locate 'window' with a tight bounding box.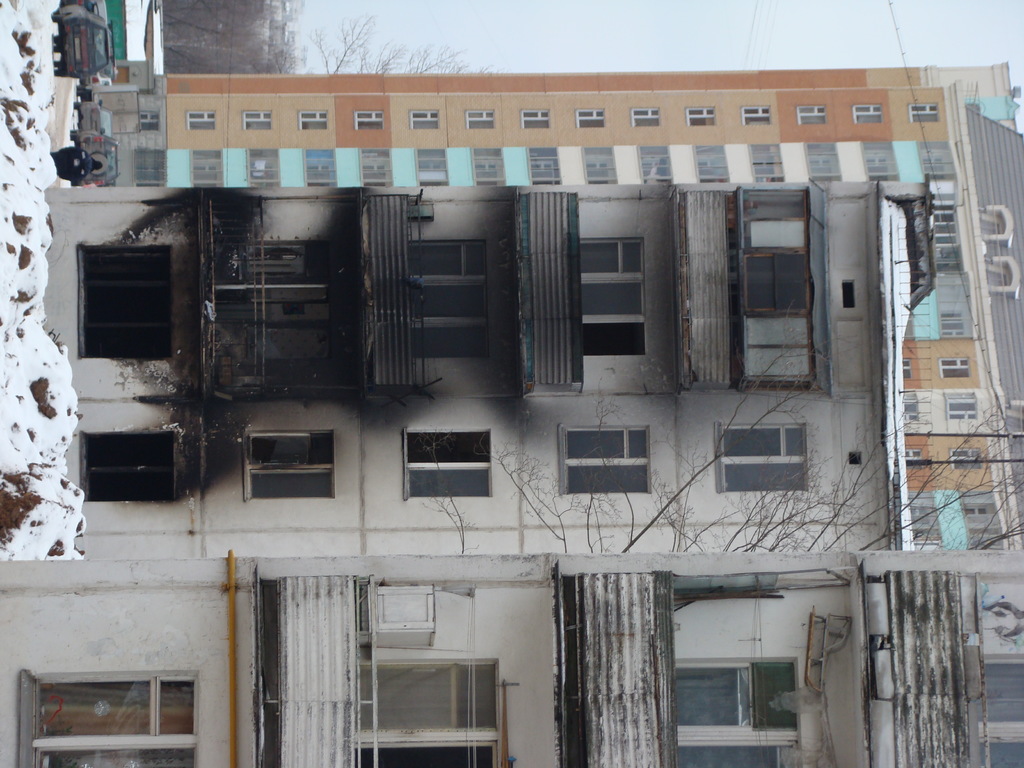
944 312 965 339.
